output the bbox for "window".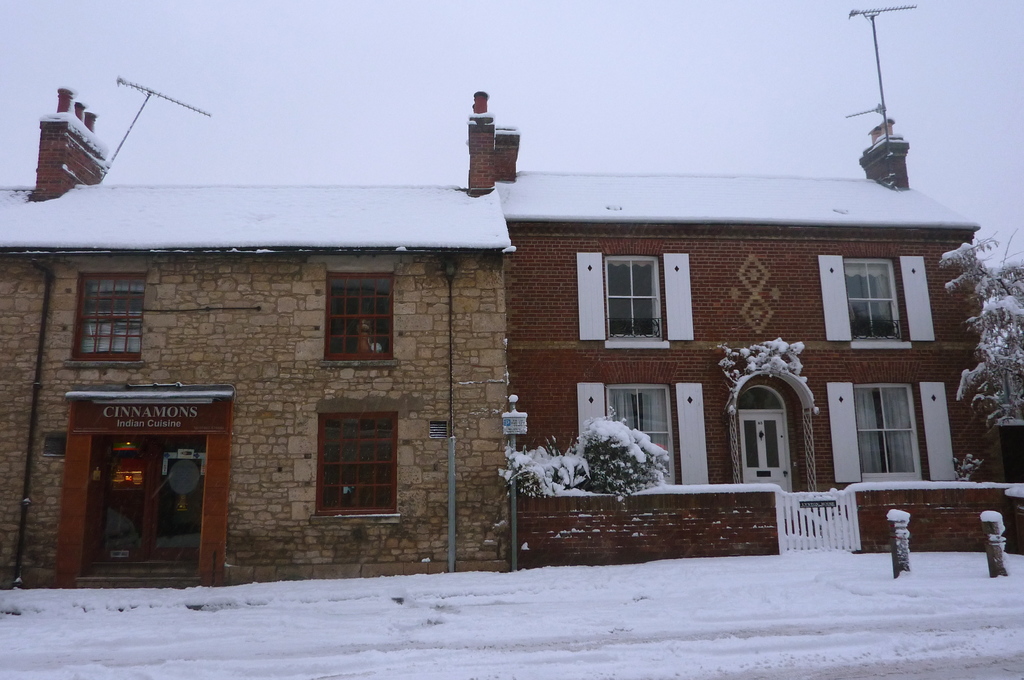
311/394/401/523.
